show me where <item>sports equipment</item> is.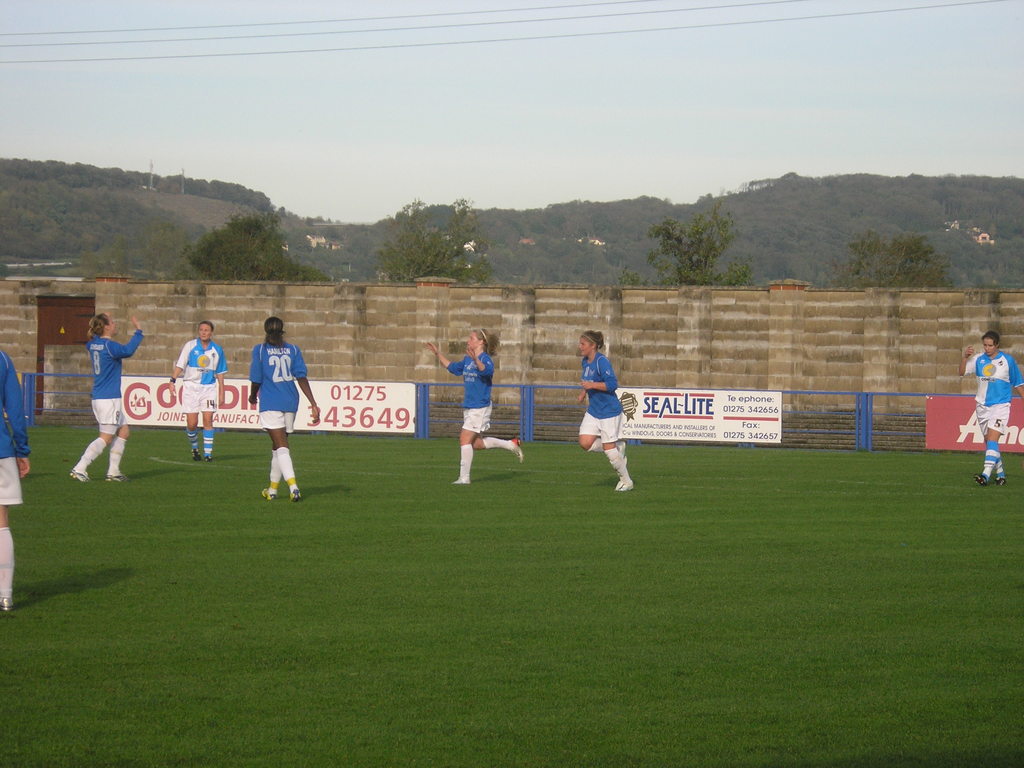
<item>sports equipment</item> is at x1=70 y1=468 x2=92 y2=484.
